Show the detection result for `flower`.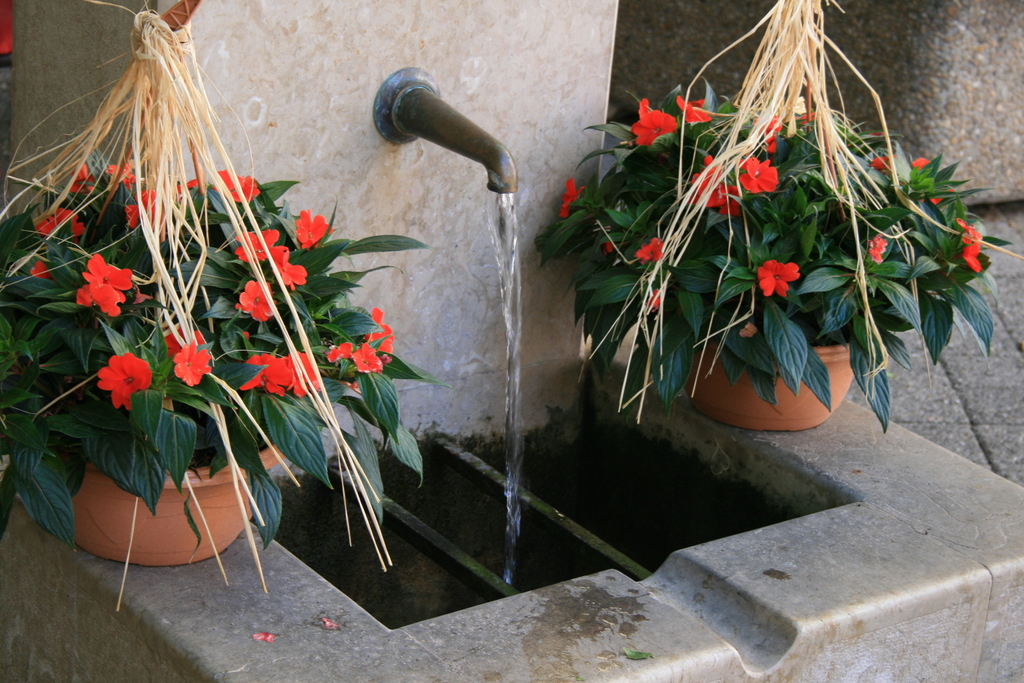
<box>755,257,795,295</box>.
